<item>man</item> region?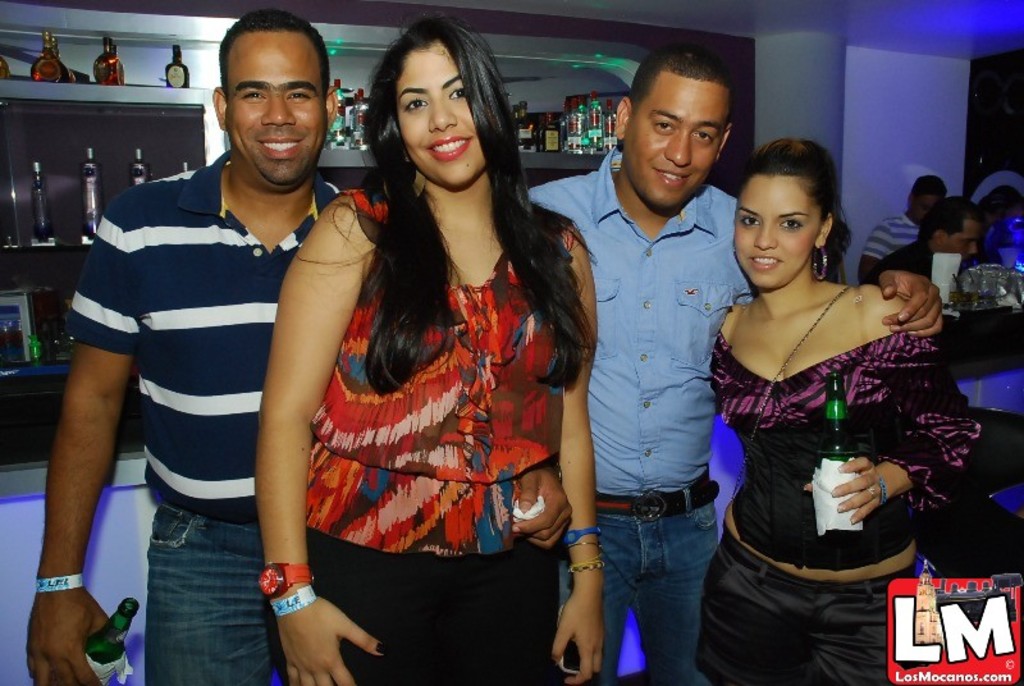
(849, 178, 952, 274)
